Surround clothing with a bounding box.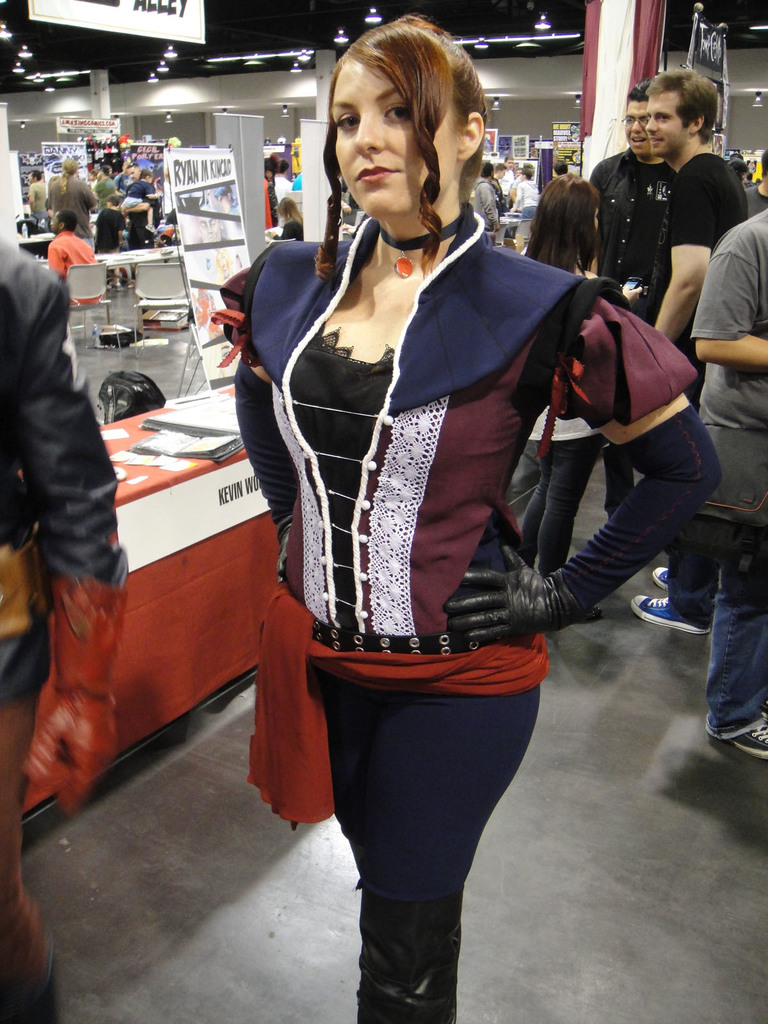
(left=0, top=227, right=131, bottom=1023).
